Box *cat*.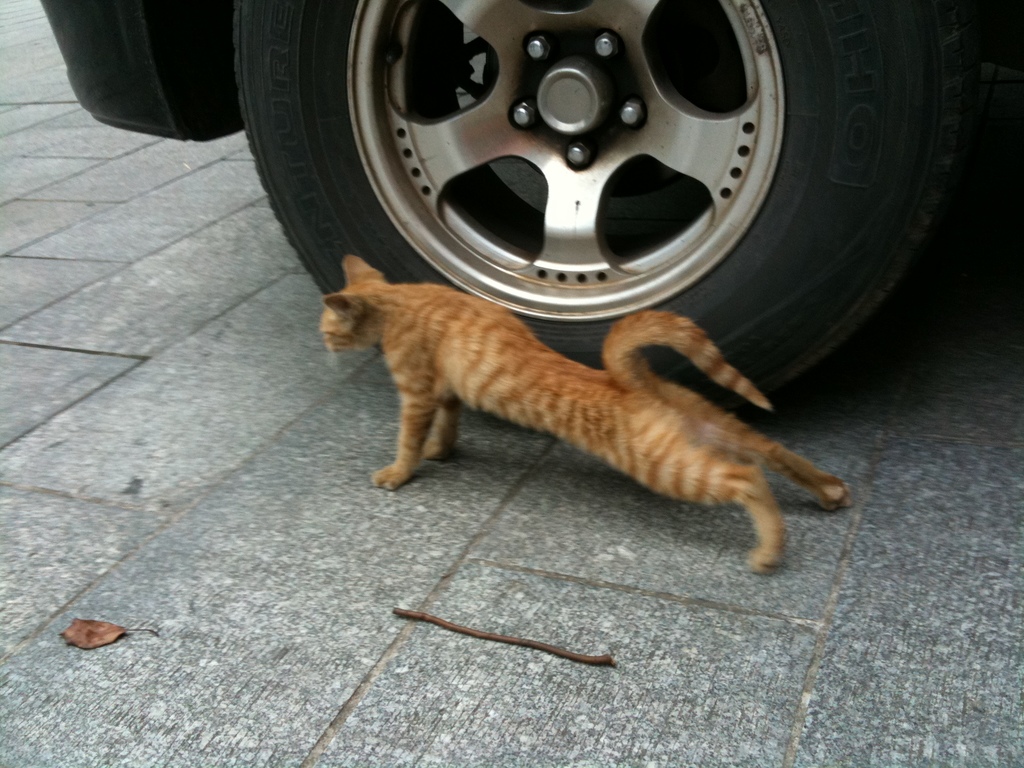
select_region(318, 254, 854, 577).
